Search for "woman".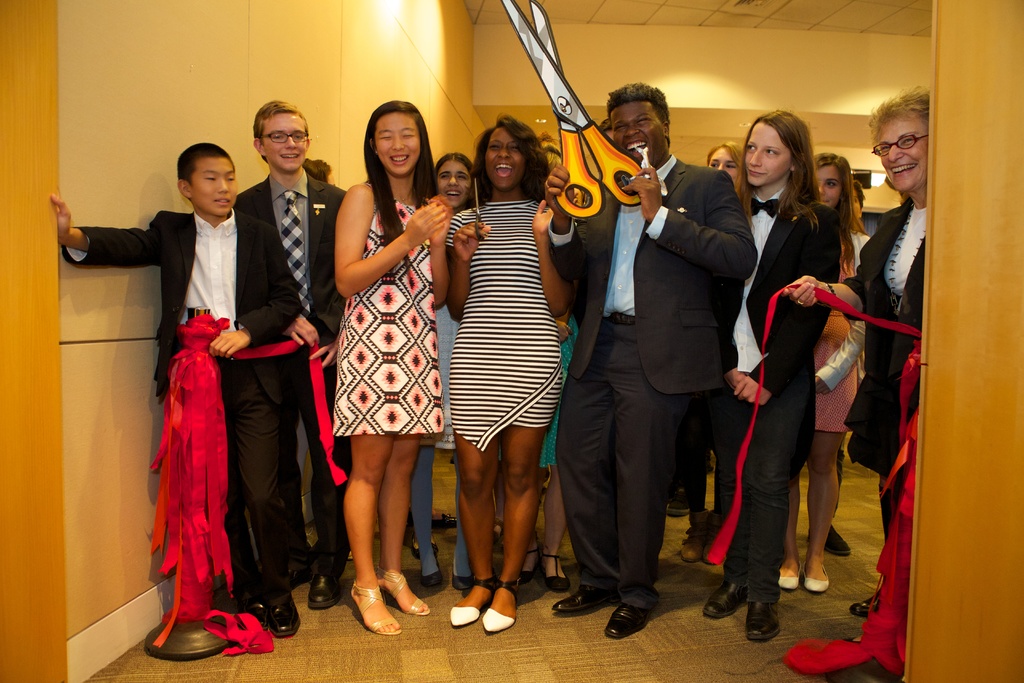
Found at locate(705, 140, 748, 199).
